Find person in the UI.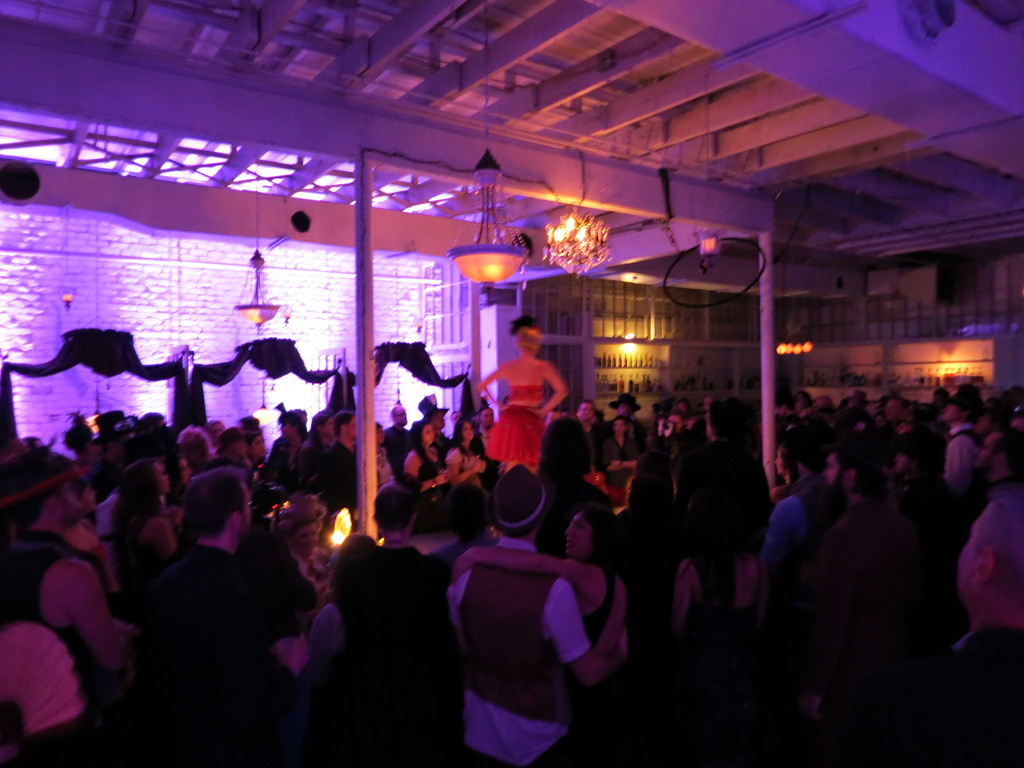
UI element at (x1=875, y1=396, x2=908, y2=445).
